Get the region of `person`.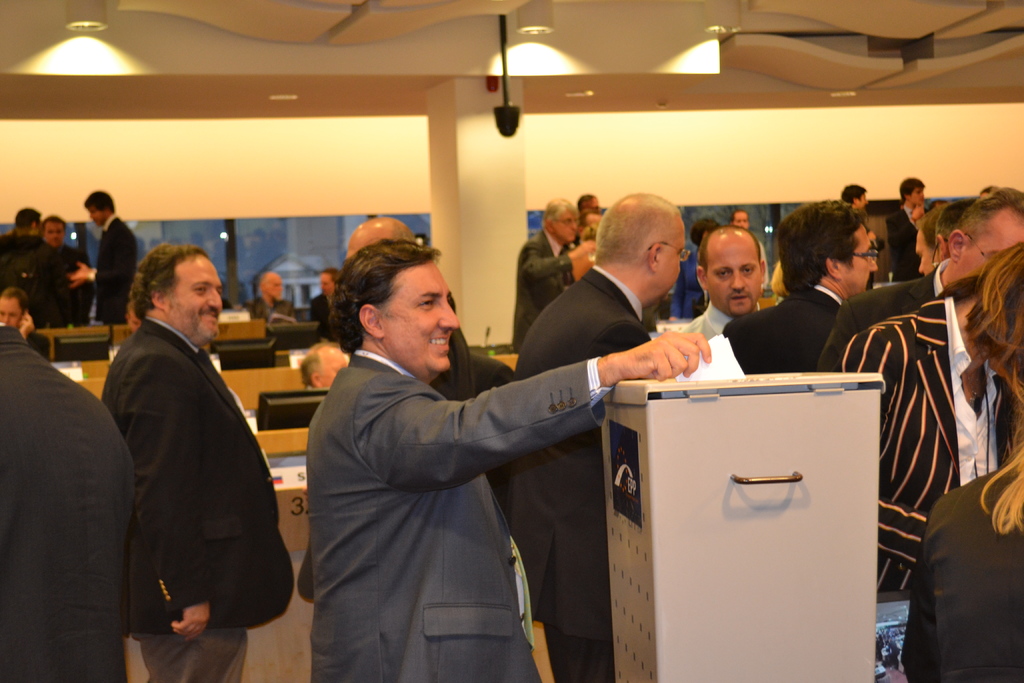
(left=104, top=213, right=276, bottom=682).
